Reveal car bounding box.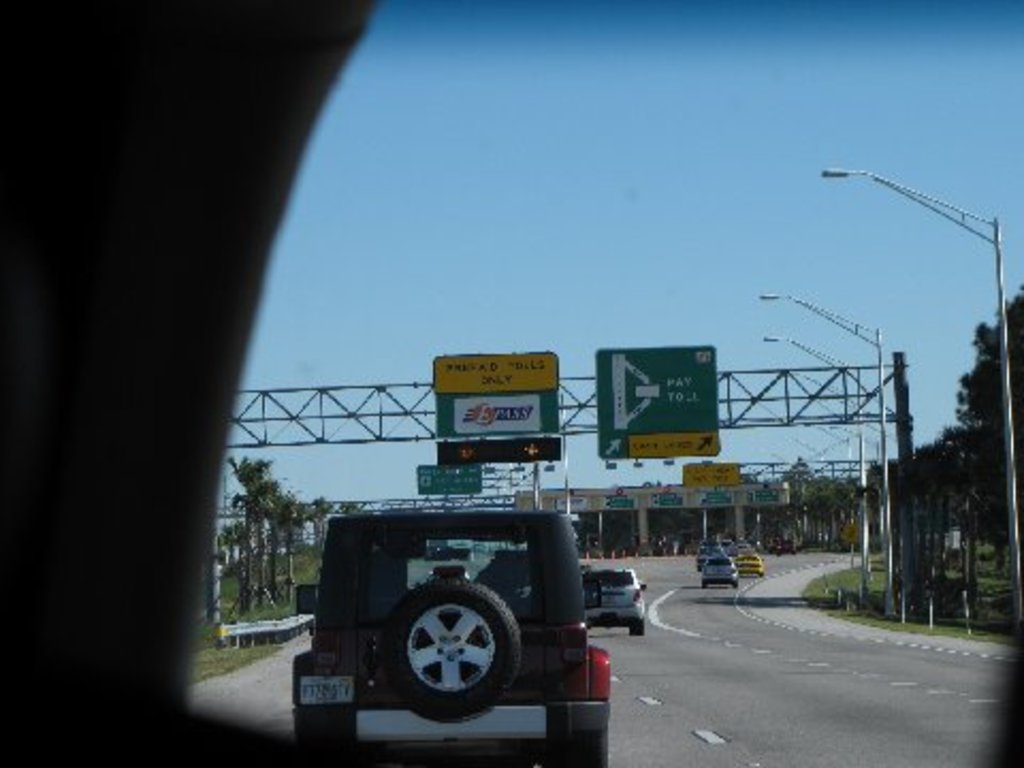
Revealed: 702,544,749,591.
